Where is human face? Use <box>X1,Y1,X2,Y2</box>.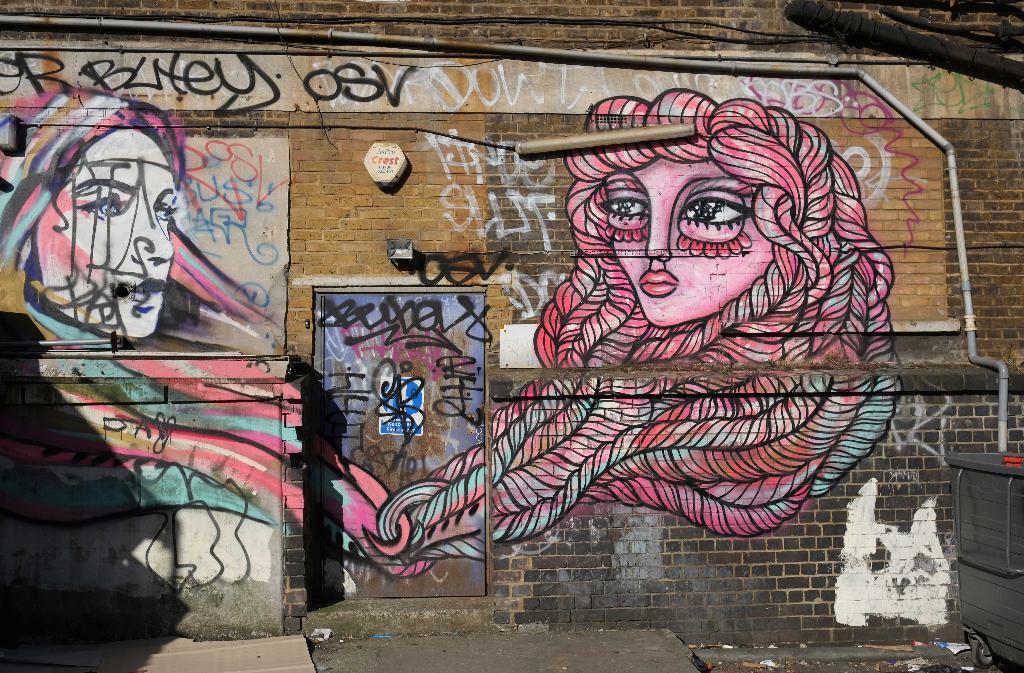
<box>598,160,774,328</box>.
